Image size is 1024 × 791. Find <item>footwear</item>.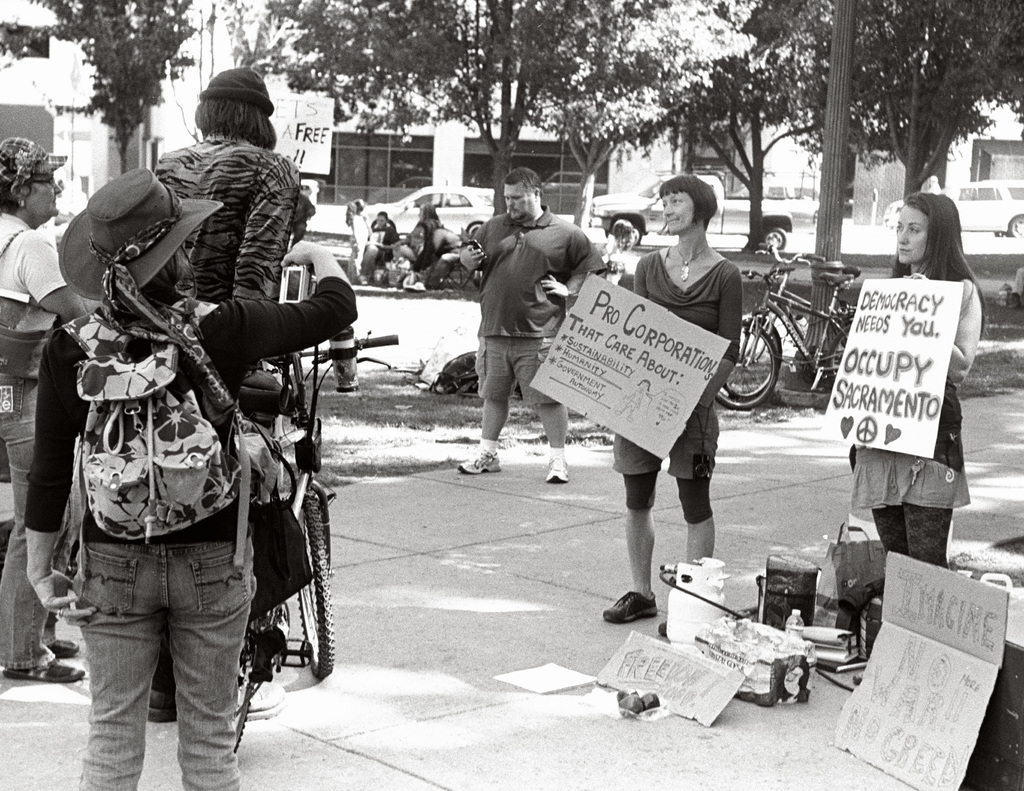
detection(600, 589, 658, 621).
